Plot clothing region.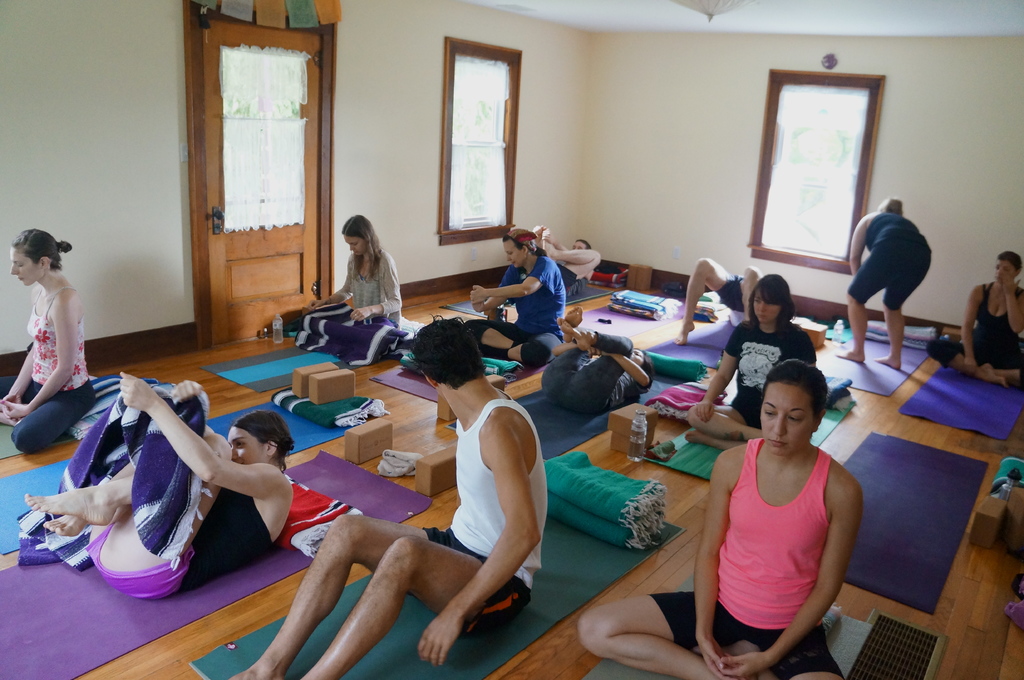
Plotted at Rect(851, 212, 932, 308).
